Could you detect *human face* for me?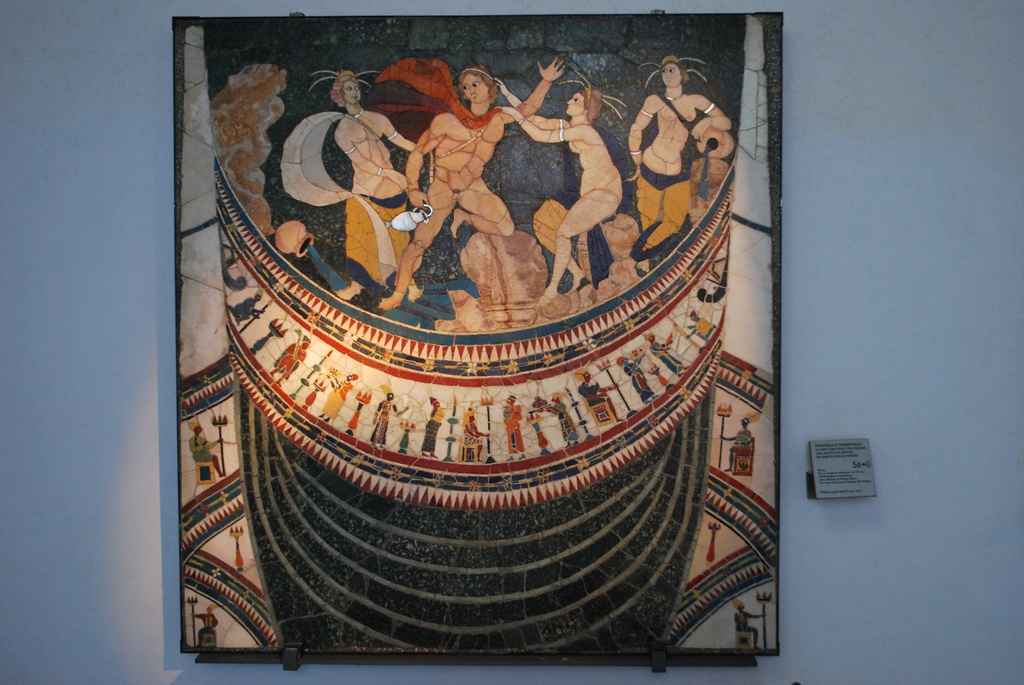
Detection result: x1=565 y1=91 x2=584 y2=115.
